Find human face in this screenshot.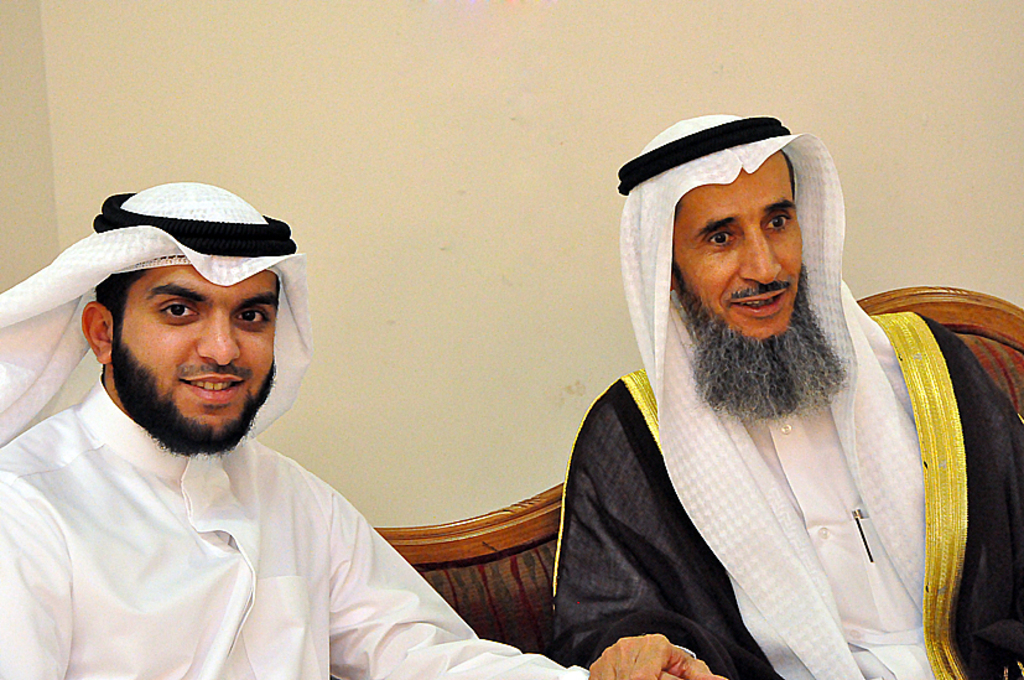
The bounding box for human face is {"x1": 110, "y1": 265, "x2": 277, "y2": 448}.
